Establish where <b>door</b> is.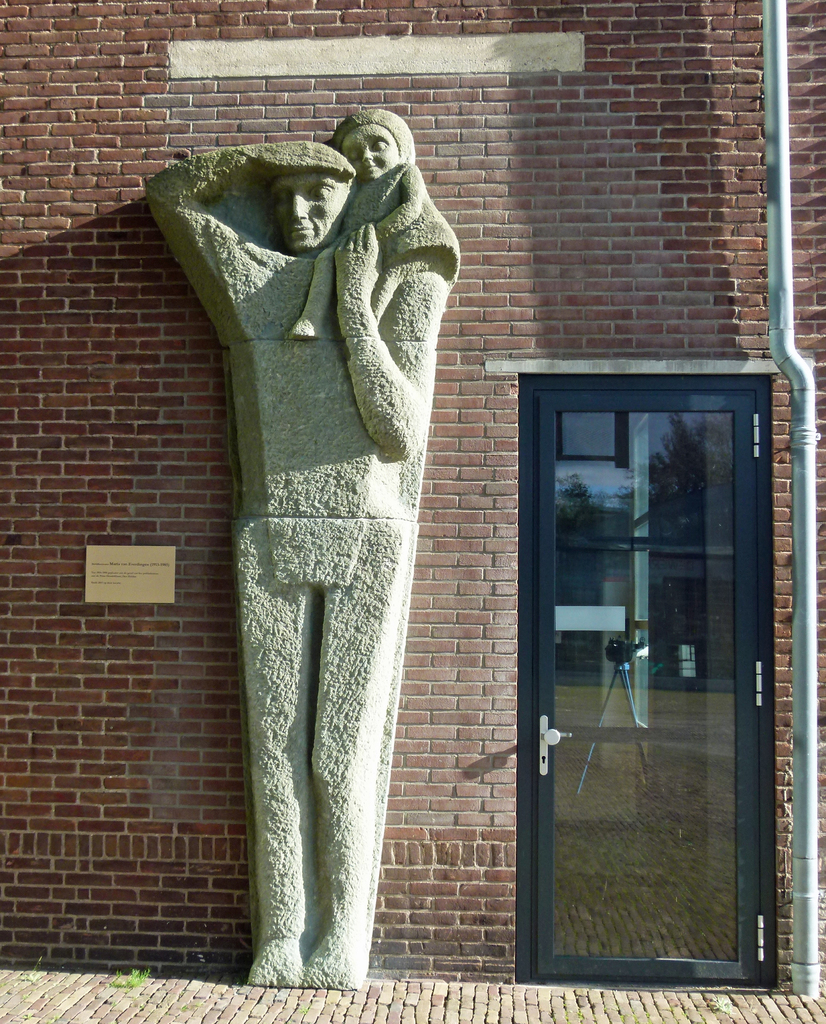
Established at {"x1": 529, "y1": 312, "x2": 779, "y2": 959}.
